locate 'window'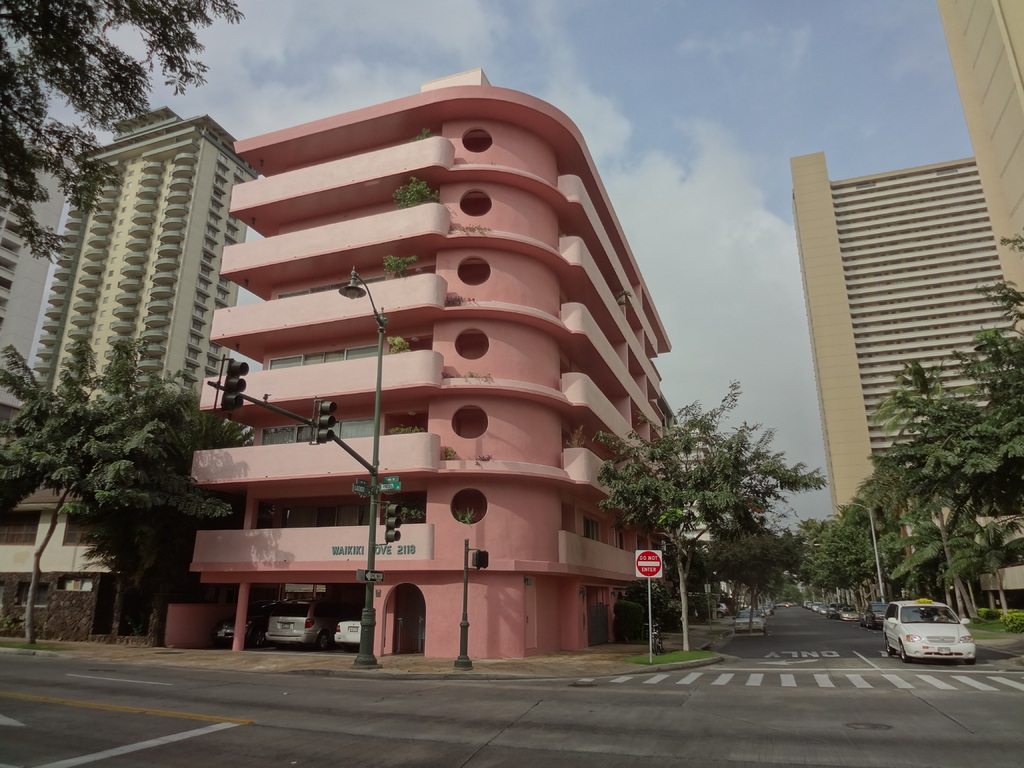
pyautogui.locateOnScreen(340, 502, 382, 527)
